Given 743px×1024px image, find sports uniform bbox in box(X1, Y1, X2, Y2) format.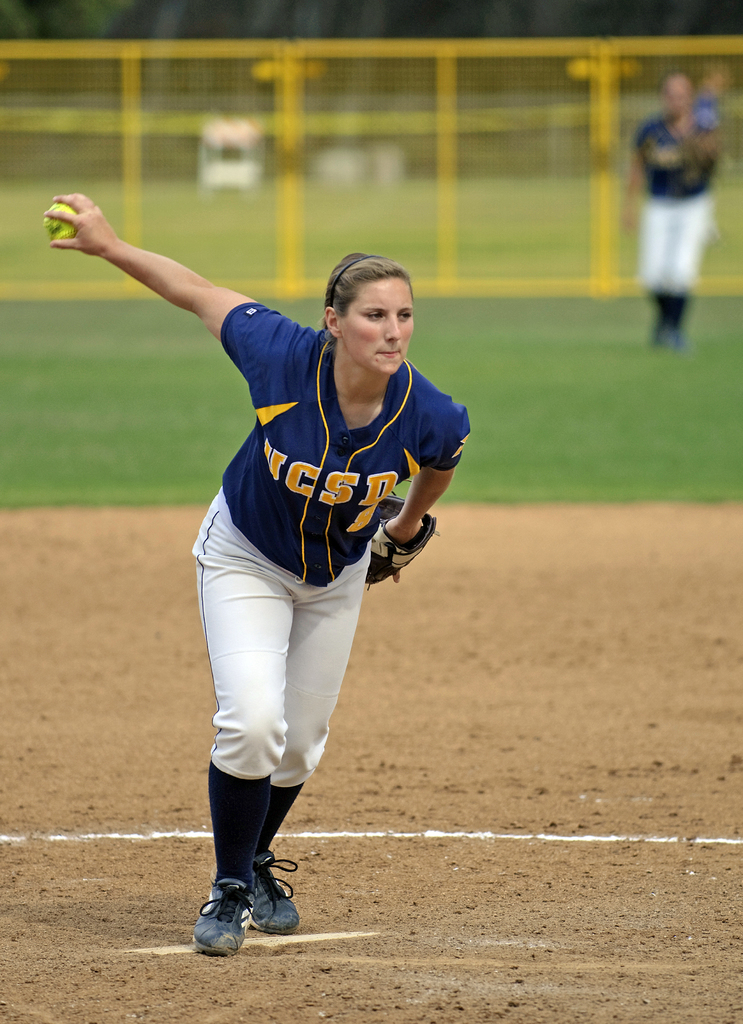
box(142, 307, 449, 924).
